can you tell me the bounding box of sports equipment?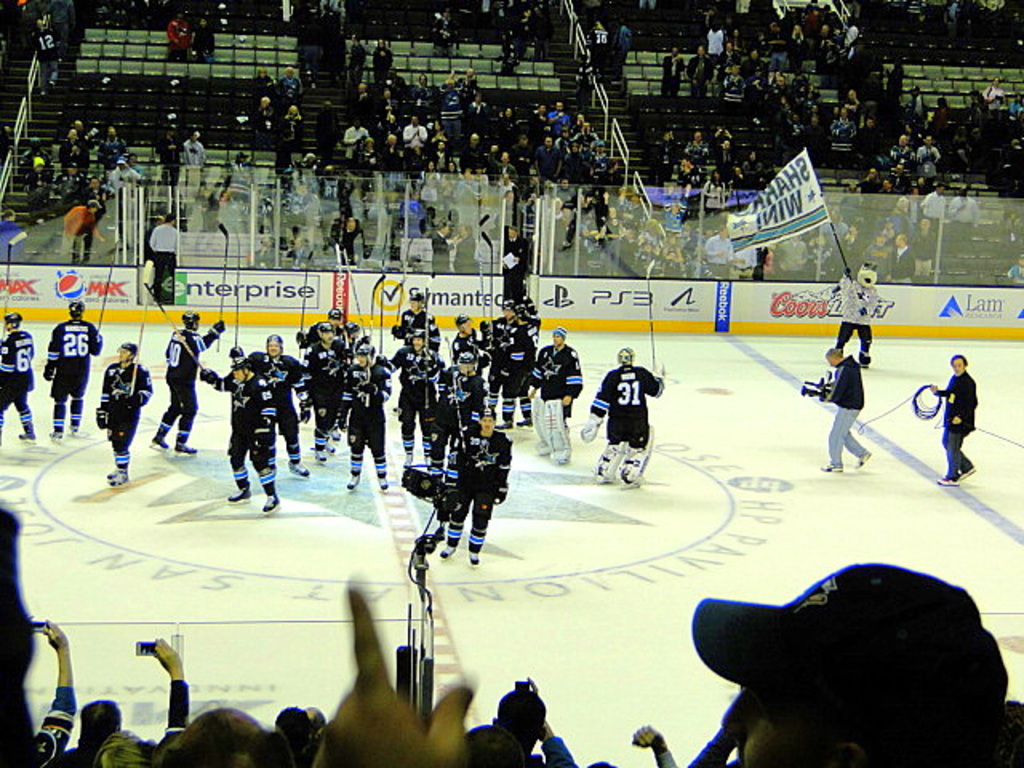
<region>523, 230, 538, 301</region>.
